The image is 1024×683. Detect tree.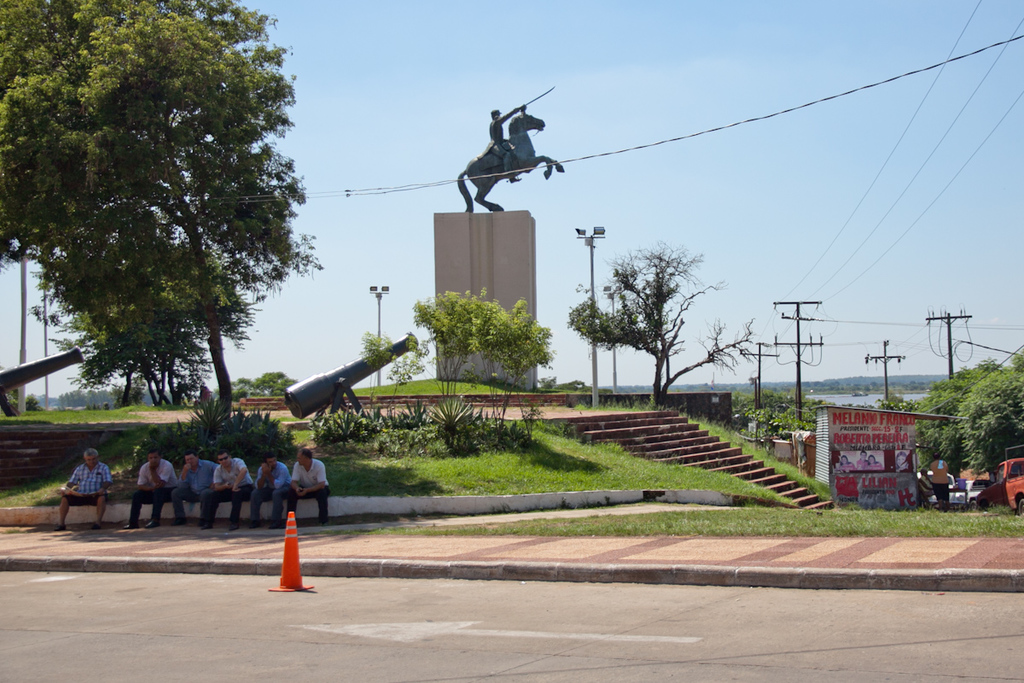
Detection: (355,328,428,410).
